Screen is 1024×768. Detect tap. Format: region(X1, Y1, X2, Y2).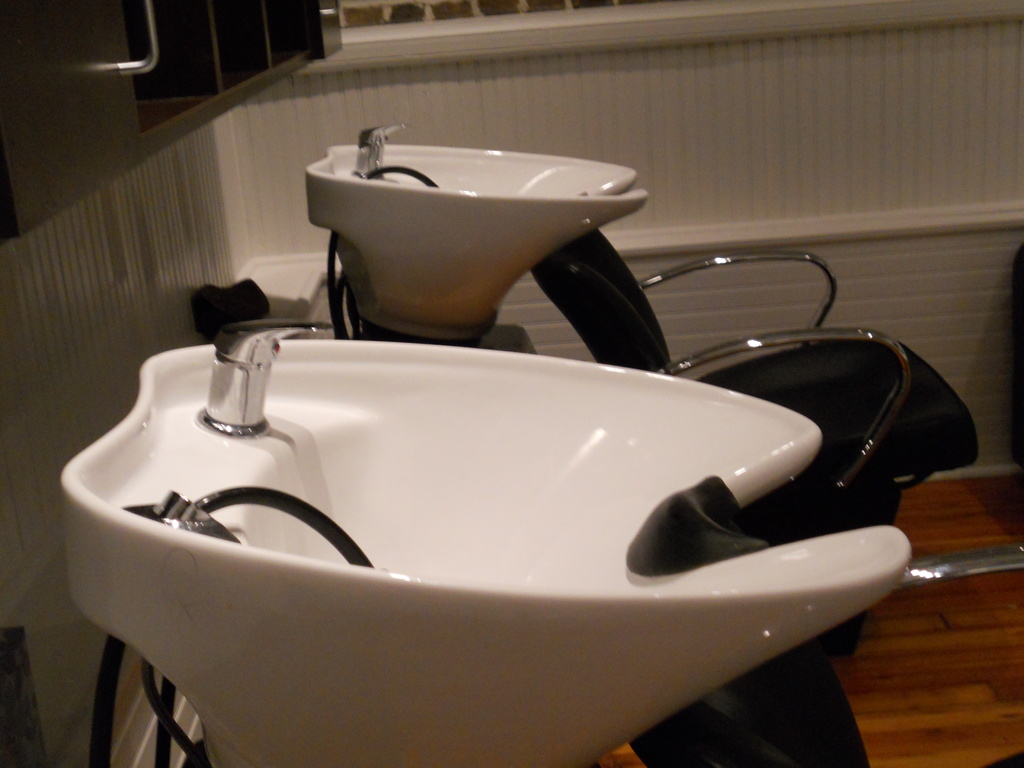
region(193, 319, 336, 436).
